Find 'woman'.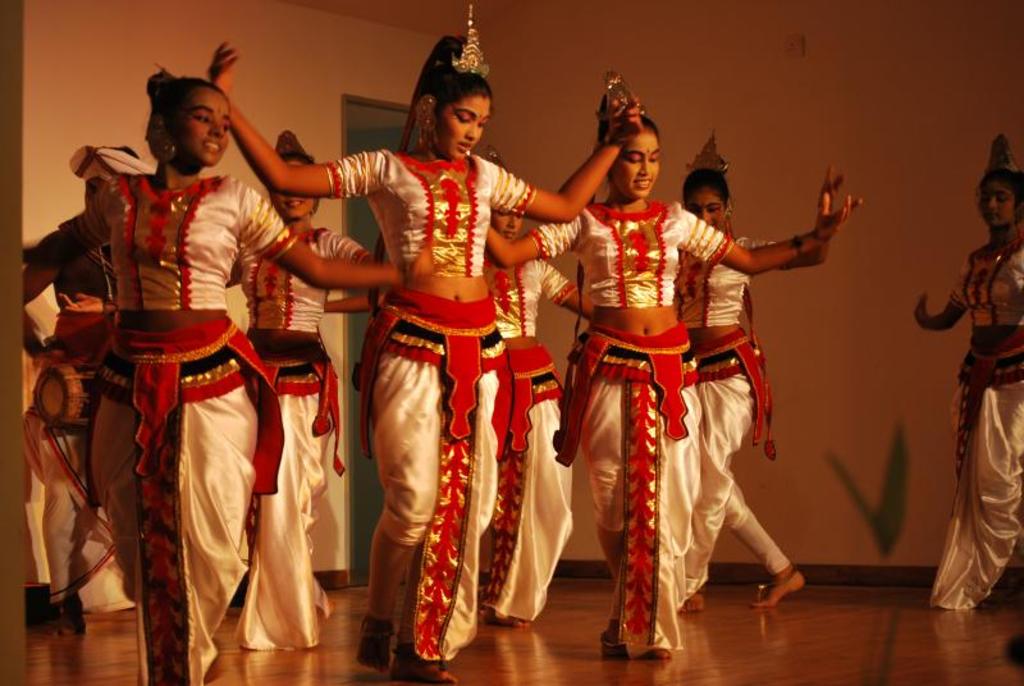
rect(915, 136, 1023, 613).
